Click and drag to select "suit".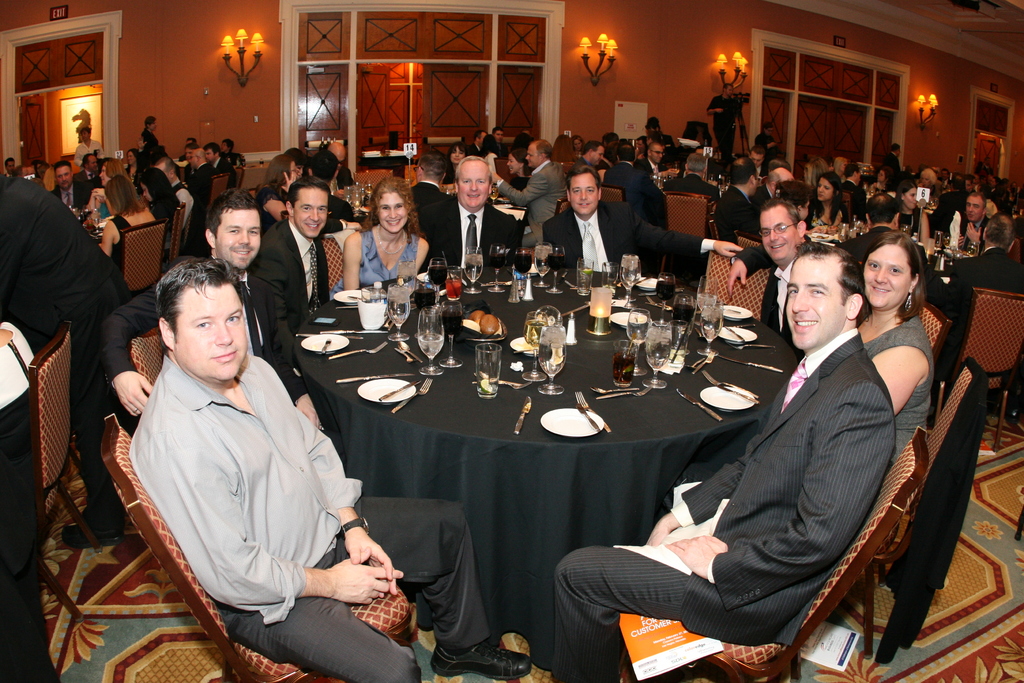
Selection: pyautogui.locateOnScreen(646, 162, 657, 173).
